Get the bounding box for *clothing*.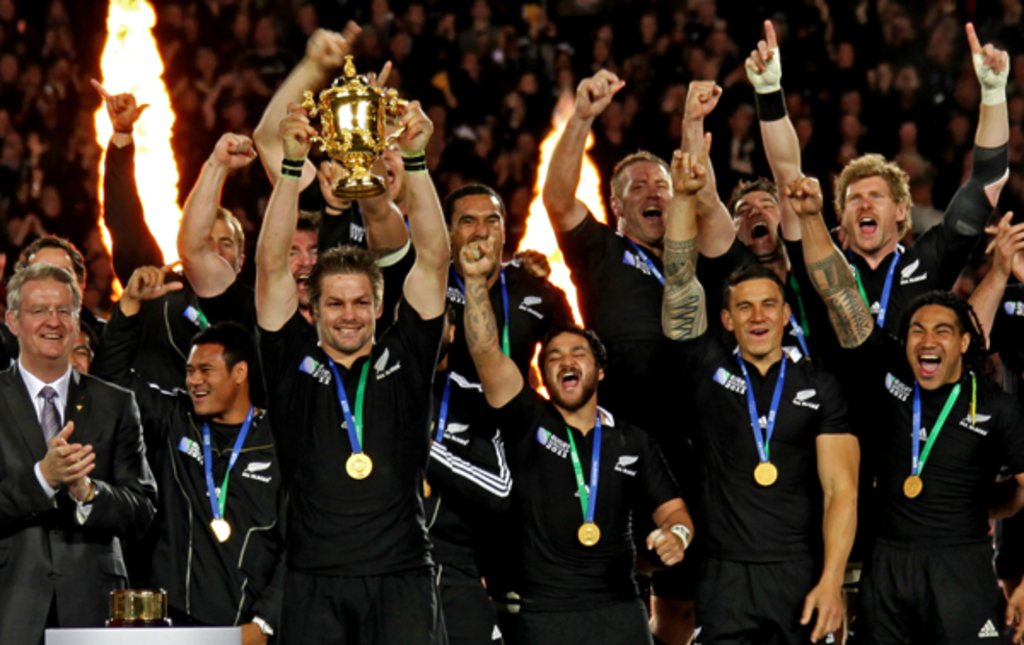
(106,276,242,491).
